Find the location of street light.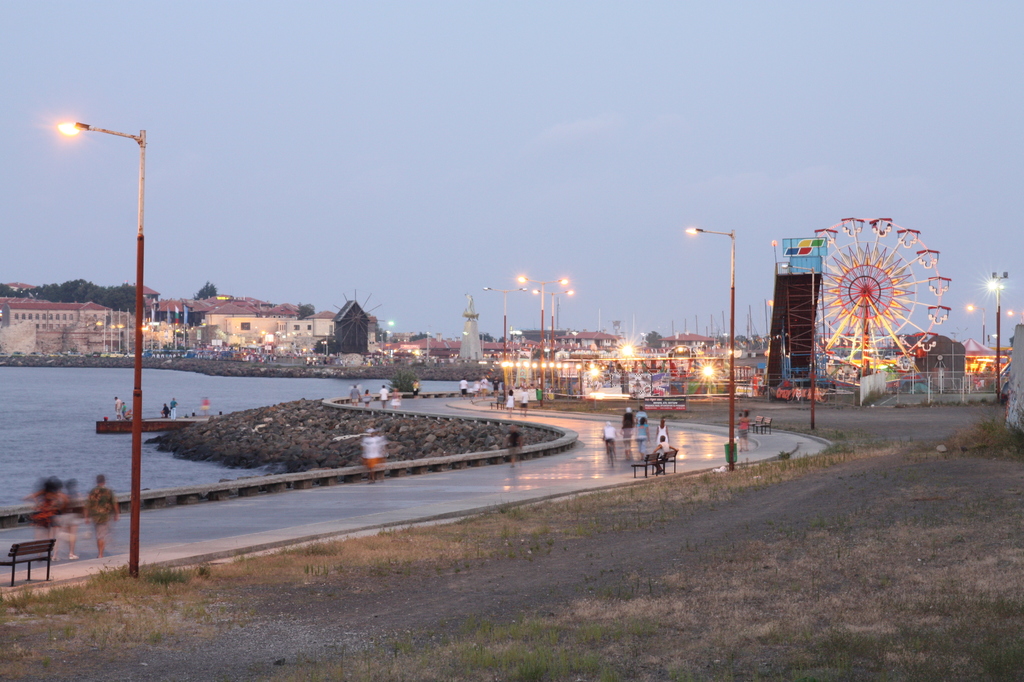
Location: pyautogui.locateOnScreen(968, 301, 984, 346).
